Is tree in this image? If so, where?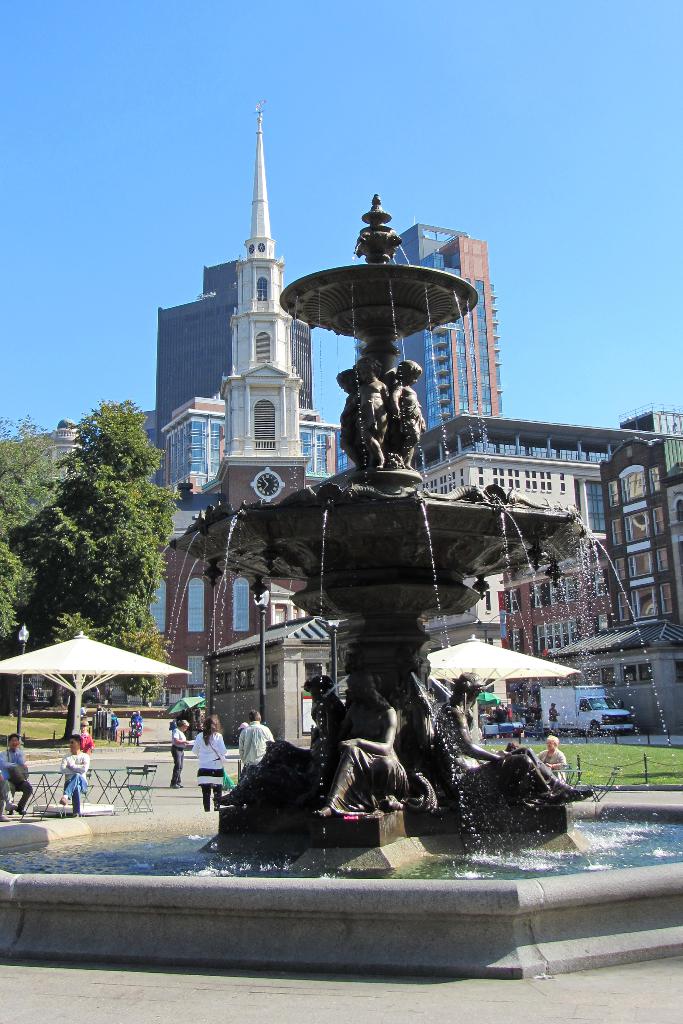
Yes, at 0:412:65:678.
